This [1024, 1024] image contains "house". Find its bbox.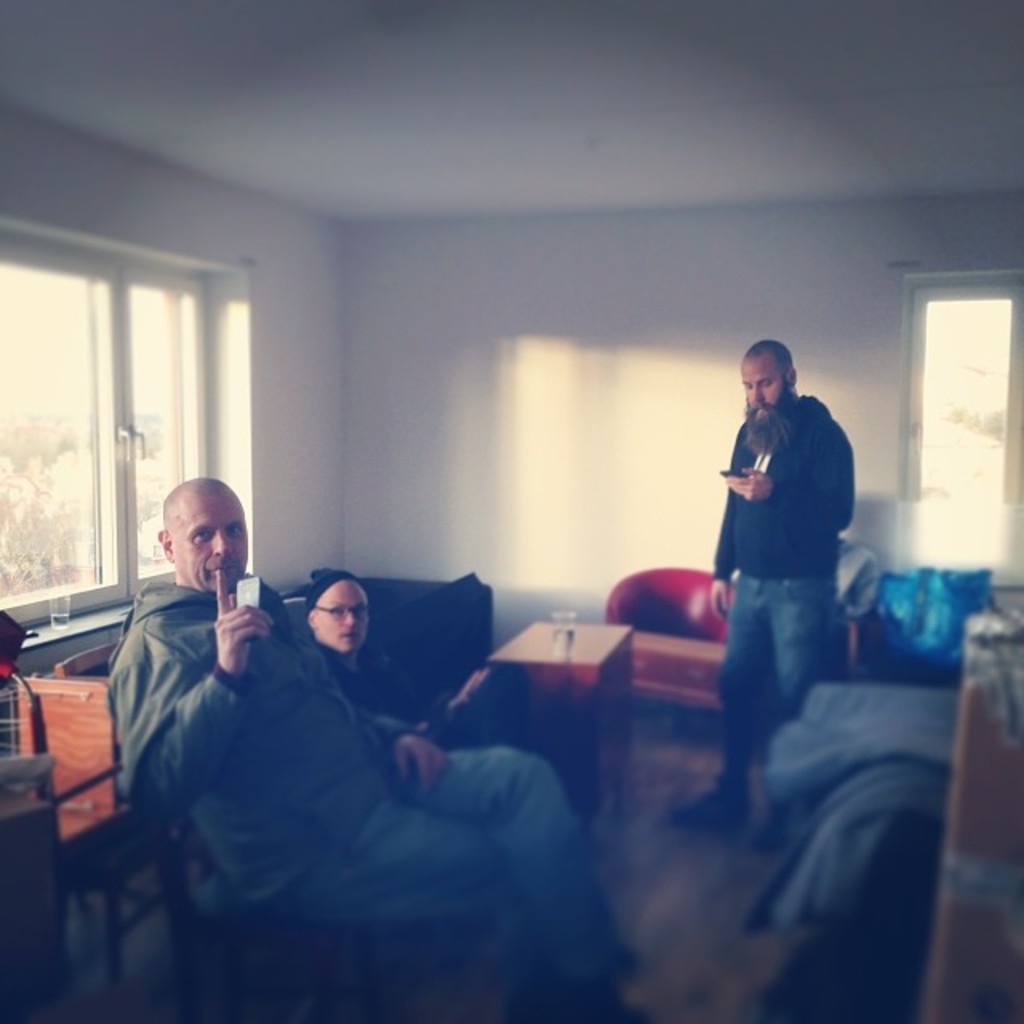
[x1=0, y1=0, x2=1022, y2=1022].
